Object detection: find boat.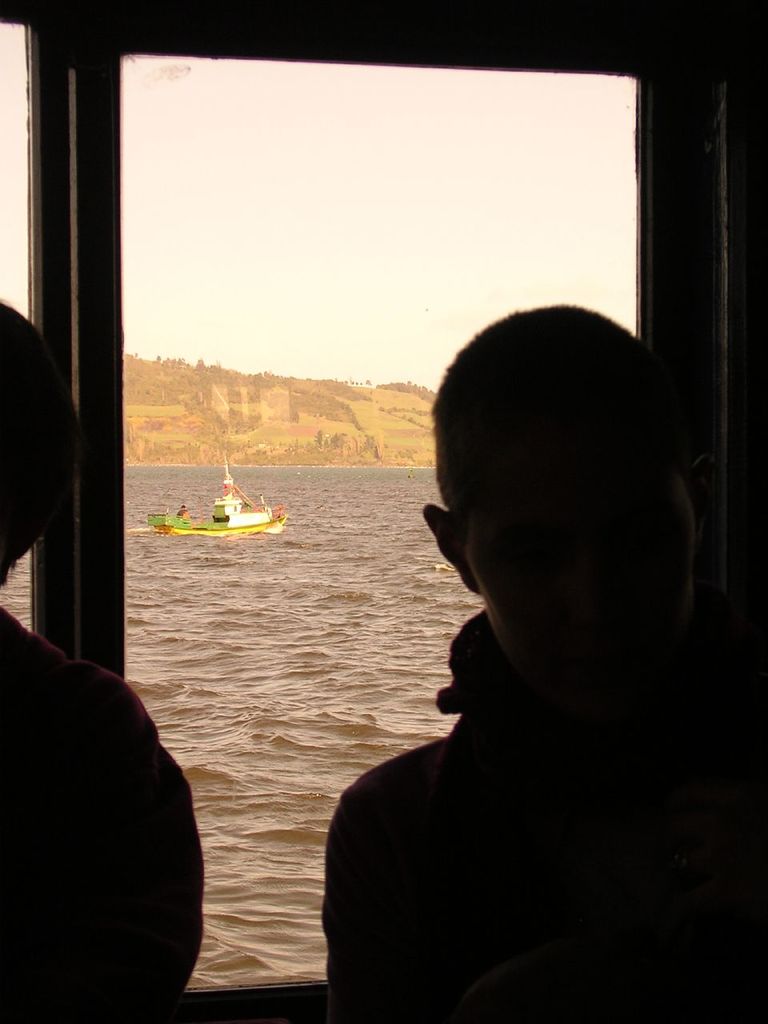
locate(176, 459, 298, 536).
